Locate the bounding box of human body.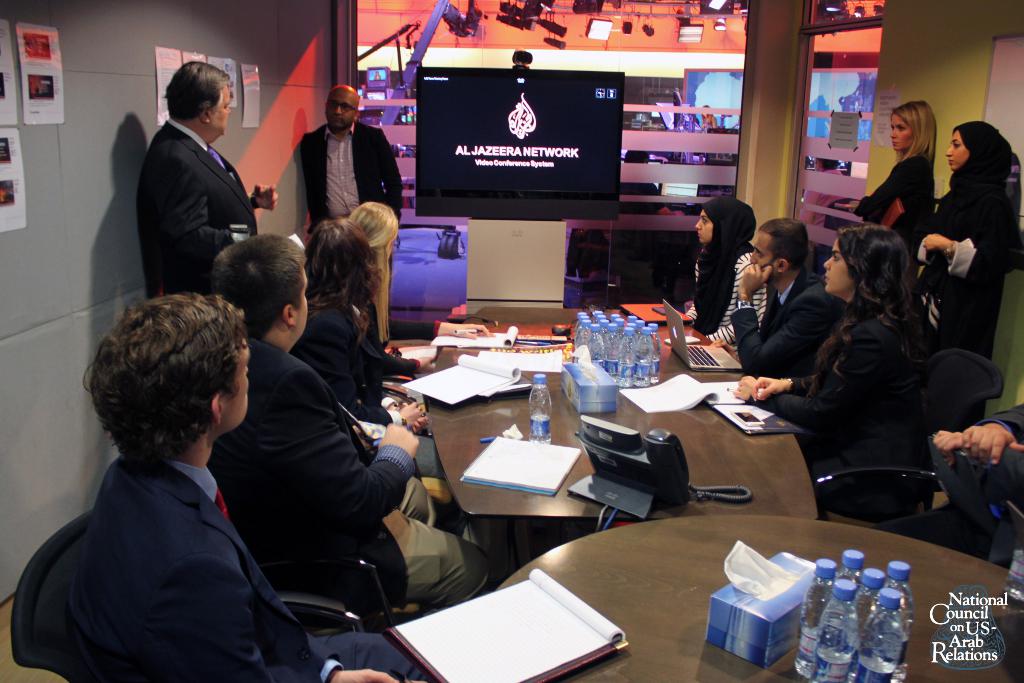
Bounding box: x1=853, y1=158, x2=936, y2=258.
